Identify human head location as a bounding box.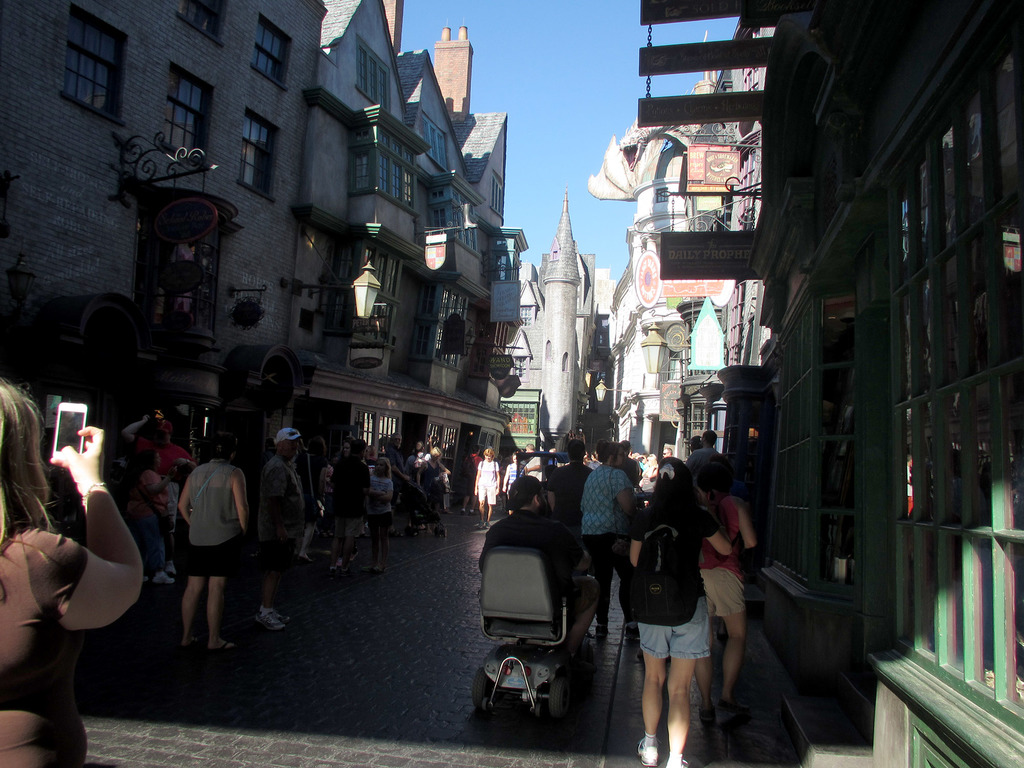
<bbox>373, 458, 392, 479</bbox>.
